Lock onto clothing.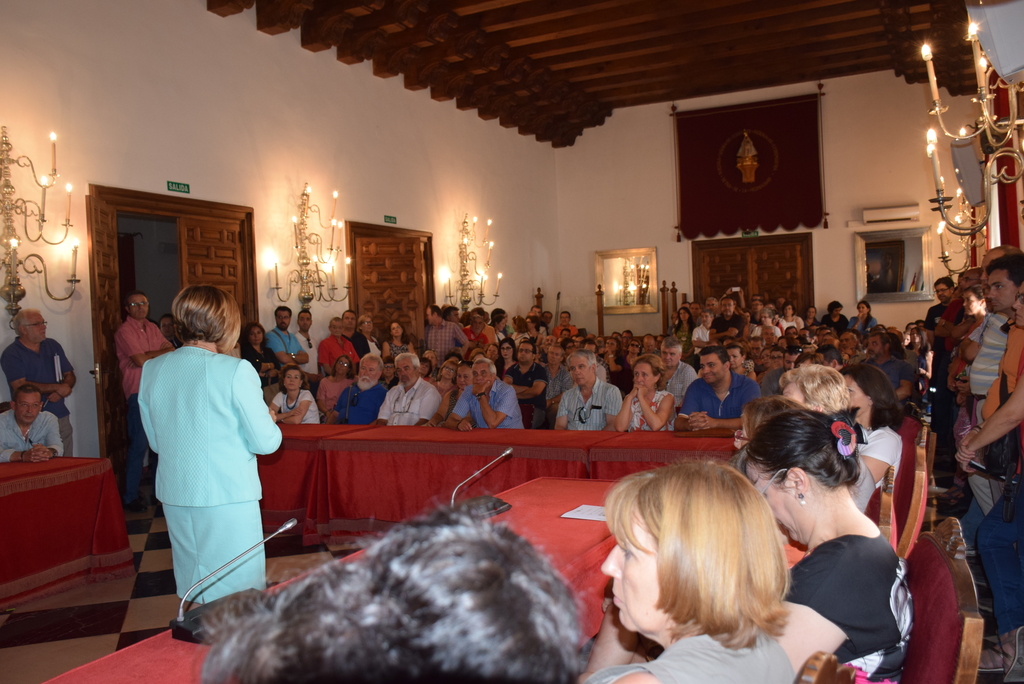
Locked: box=[970, 302, 1020, 418].
